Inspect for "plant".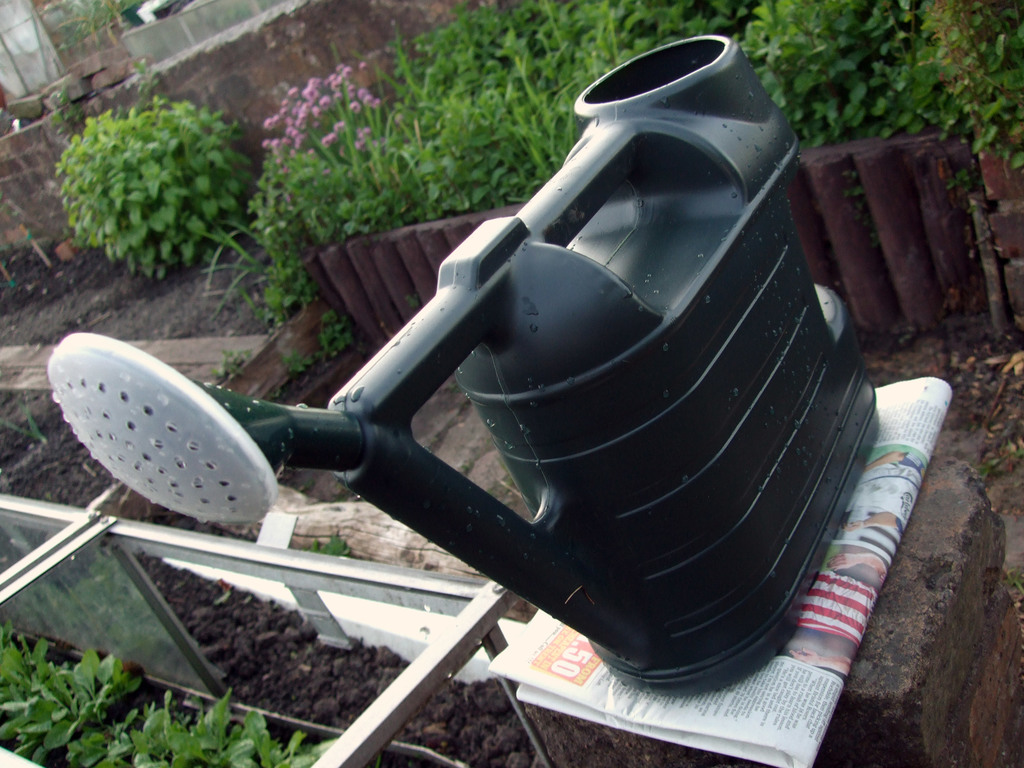
Inspection: Rect(46, 90, 263, 274).
